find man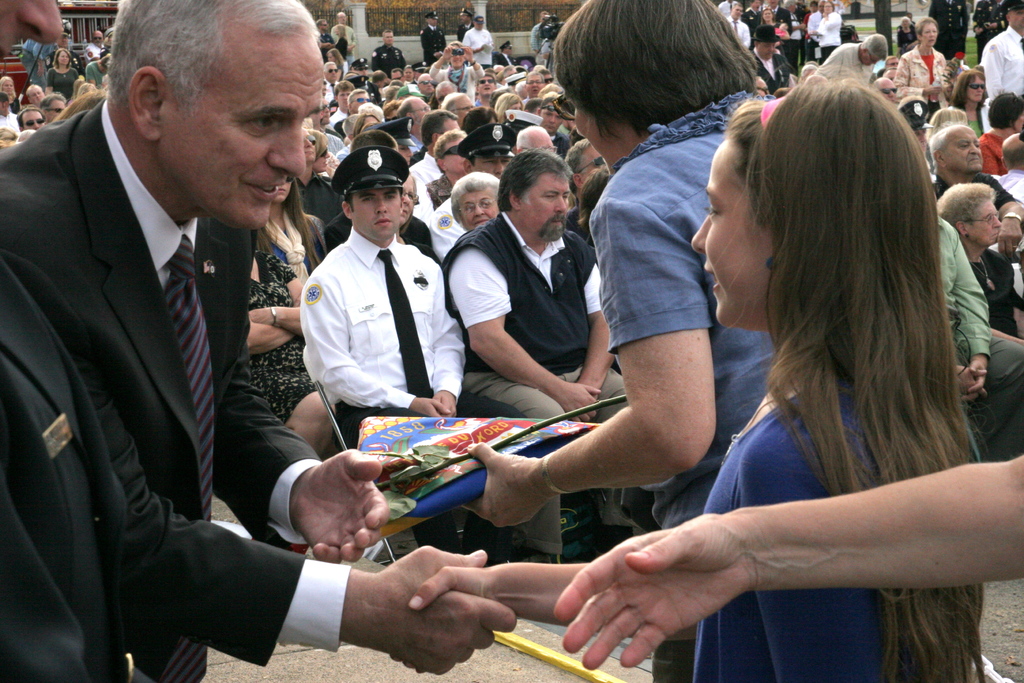
<box>299,145,529,568</box>
